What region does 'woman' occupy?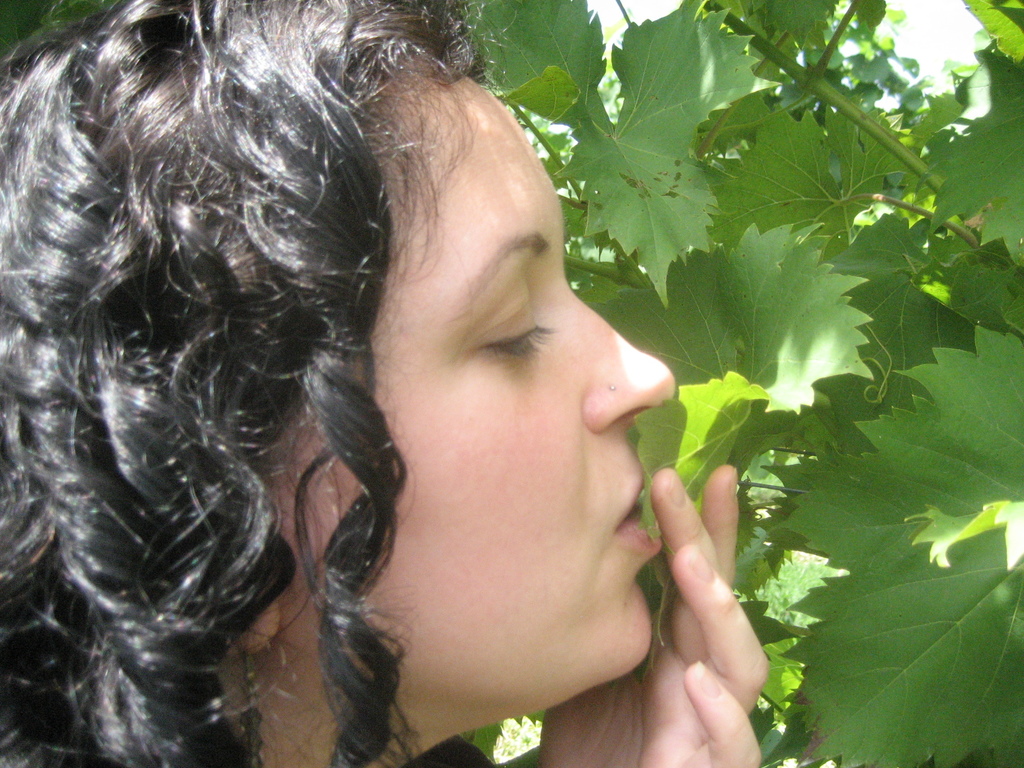
(x1=72, y1=20, x2=783, y2=767).
